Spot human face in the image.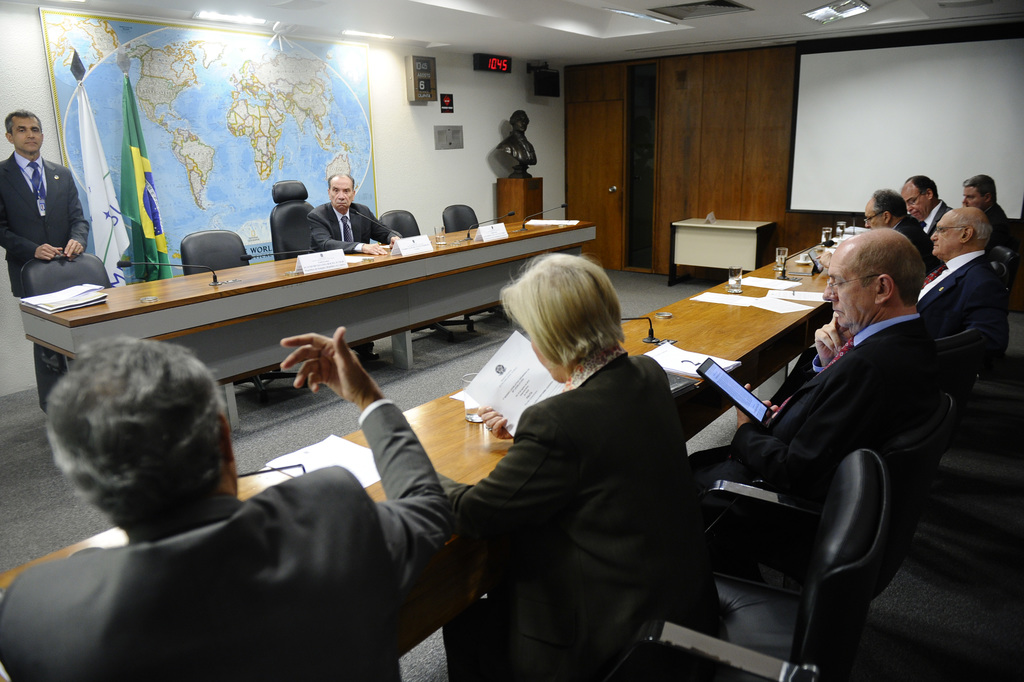
human face found at l=904, t=186, r=929, b=219.
